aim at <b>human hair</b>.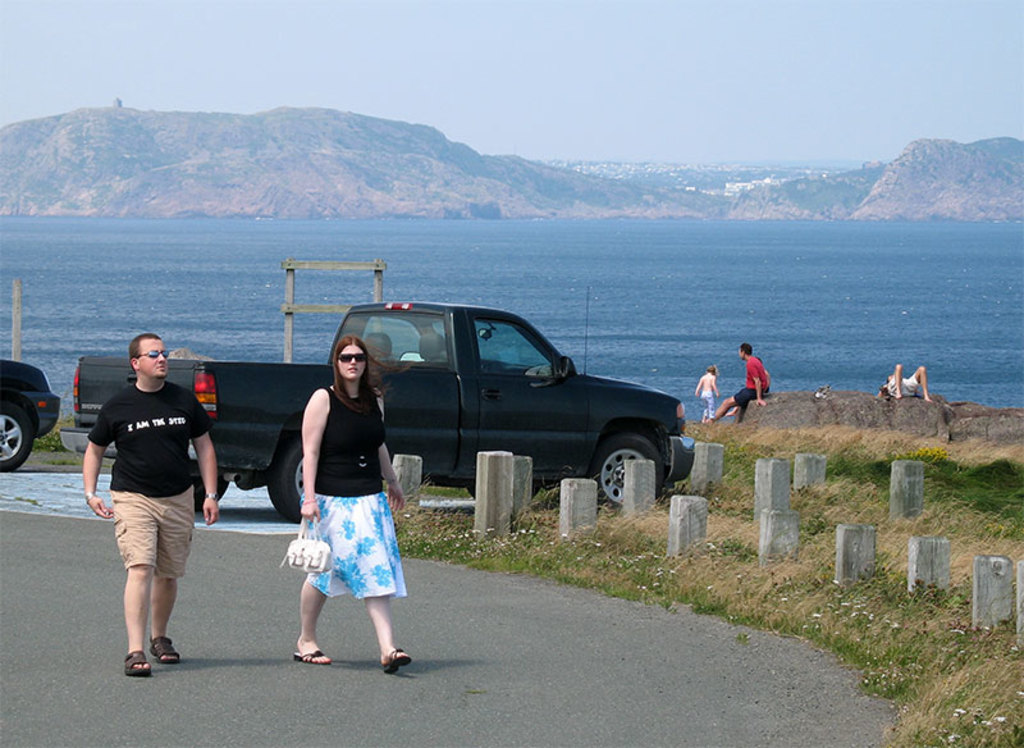
Aimed at [333,338,380,409].
